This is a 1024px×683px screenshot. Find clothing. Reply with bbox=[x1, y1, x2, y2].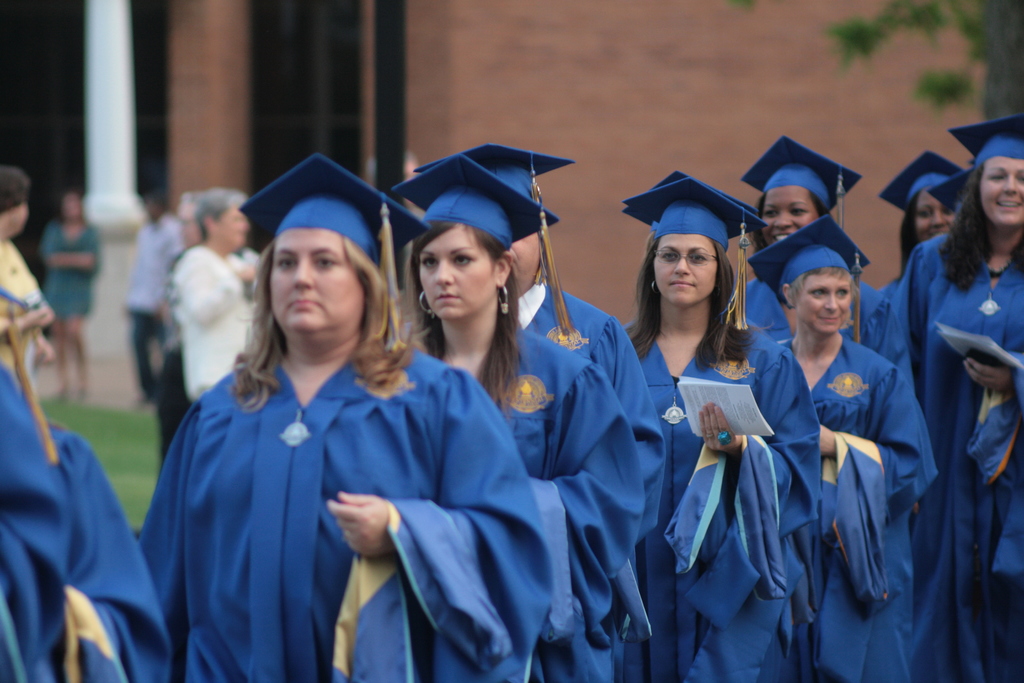
bbox=[35, 219, 106, 324].
